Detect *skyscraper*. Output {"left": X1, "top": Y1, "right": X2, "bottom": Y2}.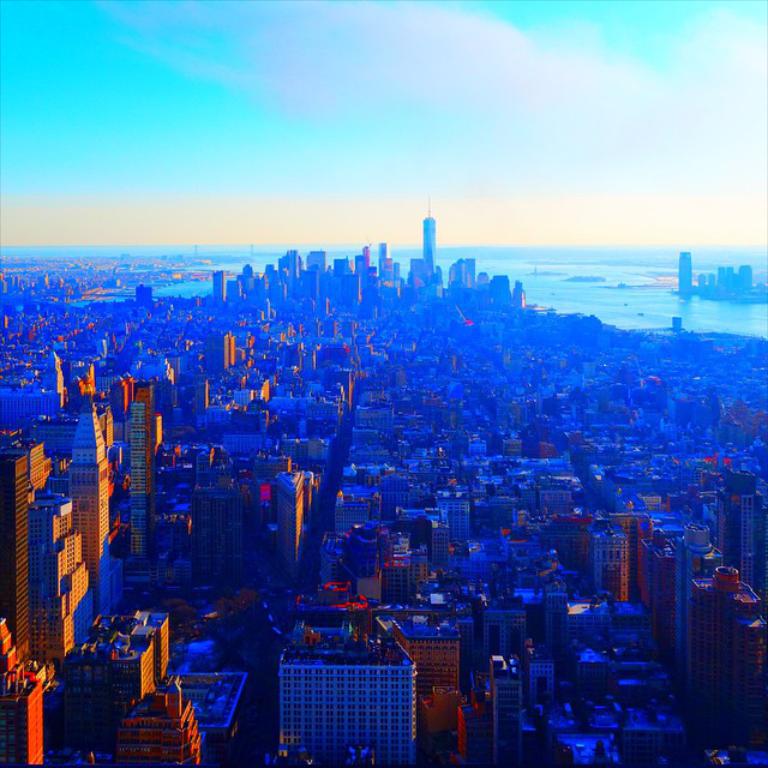
{"left": 668, "top": 254, "right": 694, "bottom": 299}.
